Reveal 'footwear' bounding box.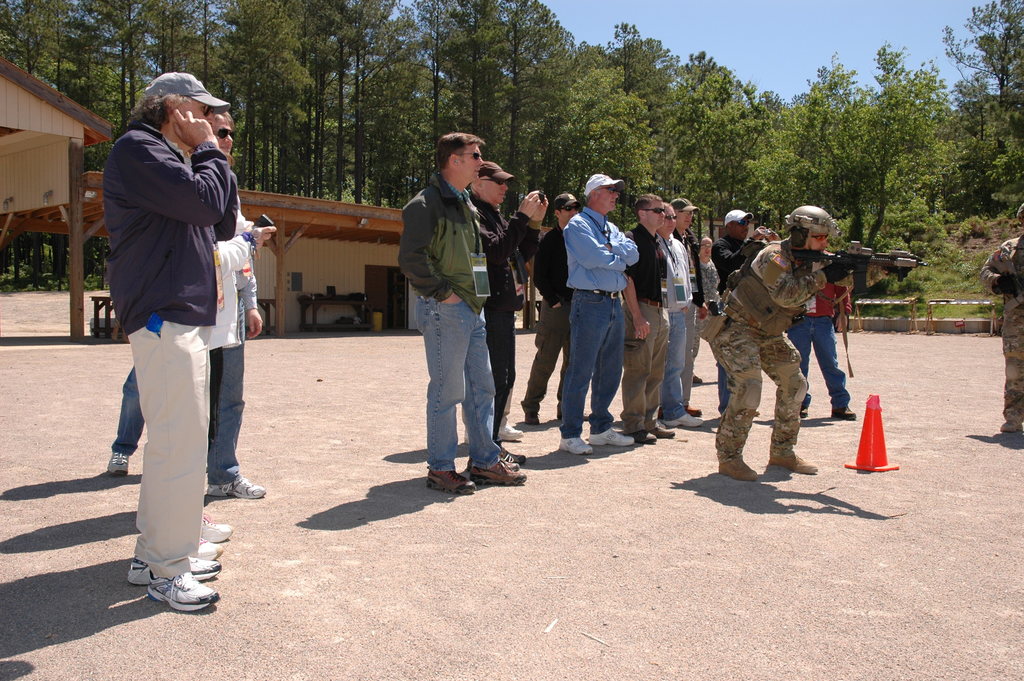
Revealed: <region>105, 450, 131, 477</region>.
